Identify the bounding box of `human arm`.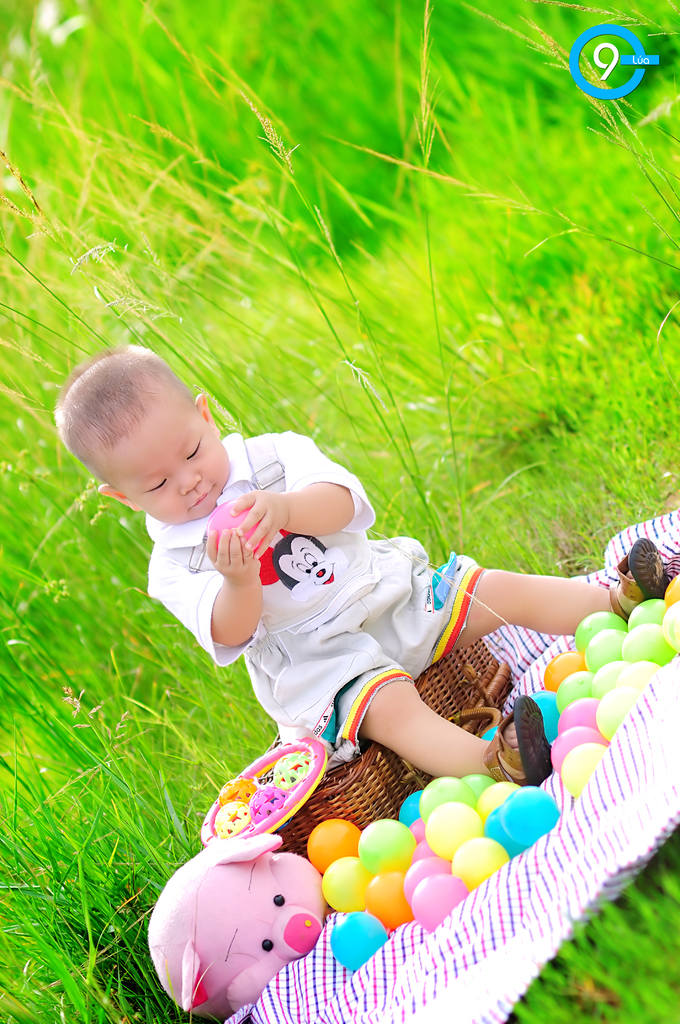
detection(151, 529, 255, 644).
